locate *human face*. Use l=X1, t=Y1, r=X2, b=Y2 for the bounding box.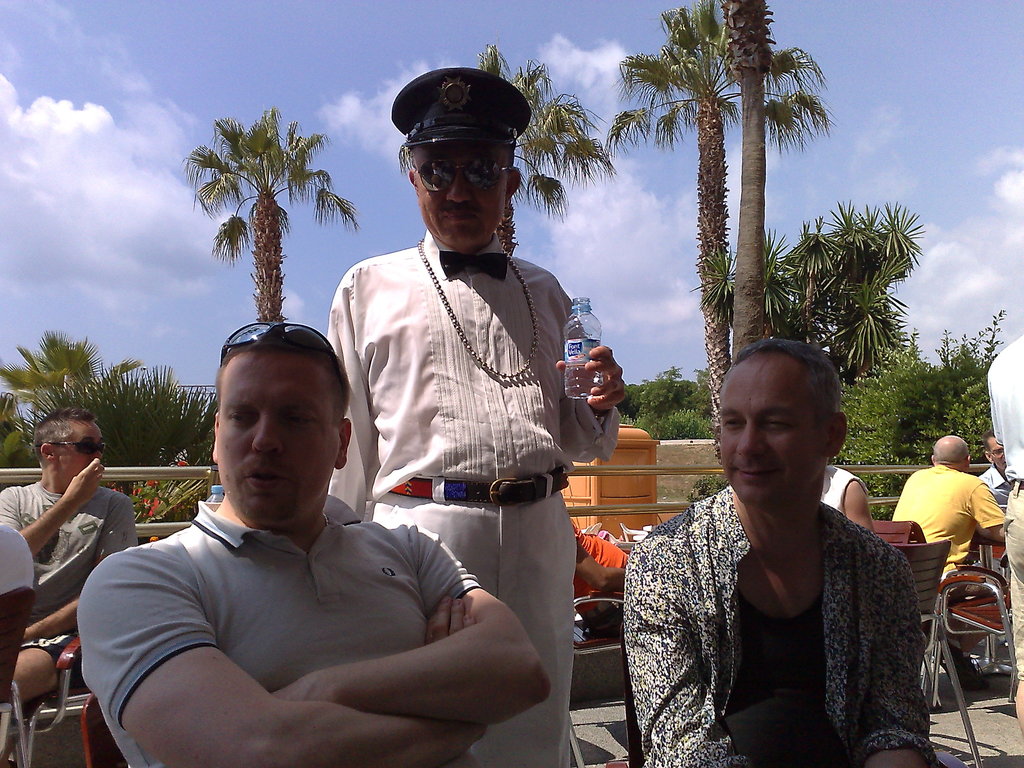
l=419, t=144, r=508, b=244.
